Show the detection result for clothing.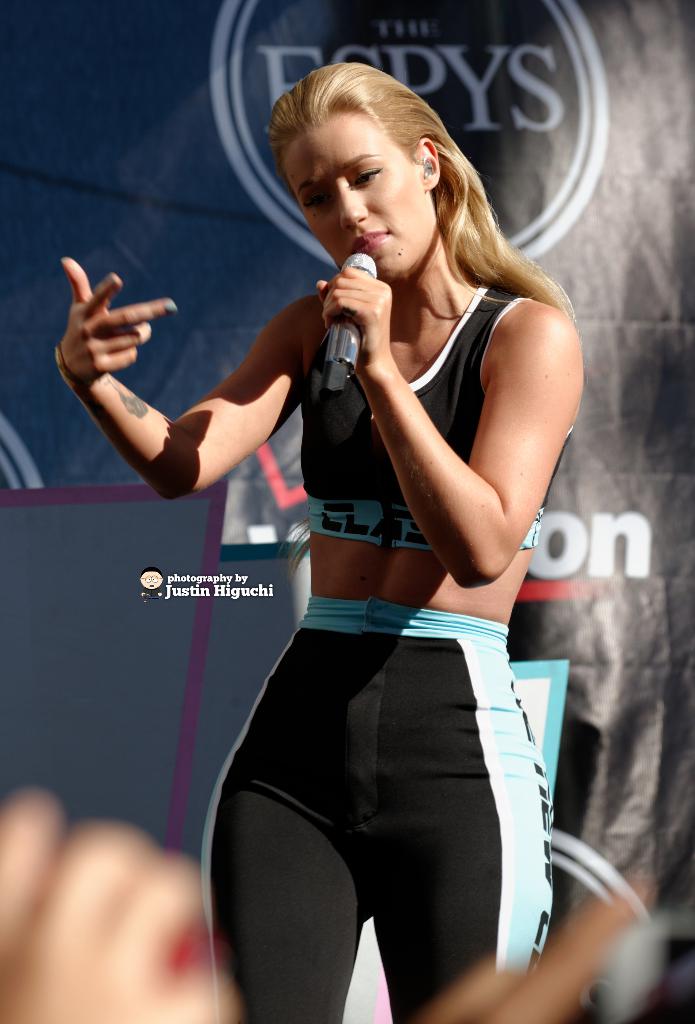
198, 220, 553, 968.
